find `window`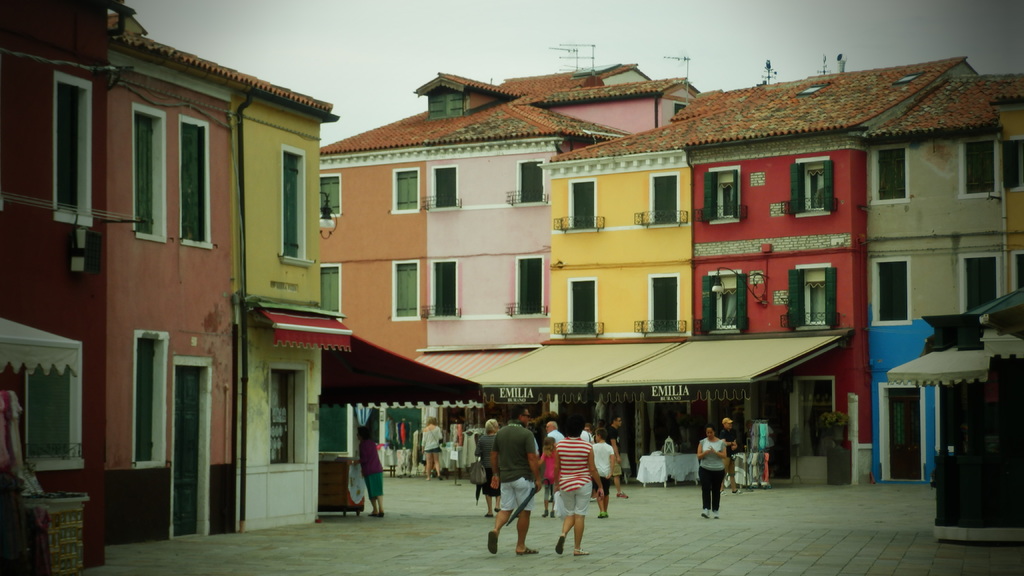
box=[134, 107, 164, 243]
